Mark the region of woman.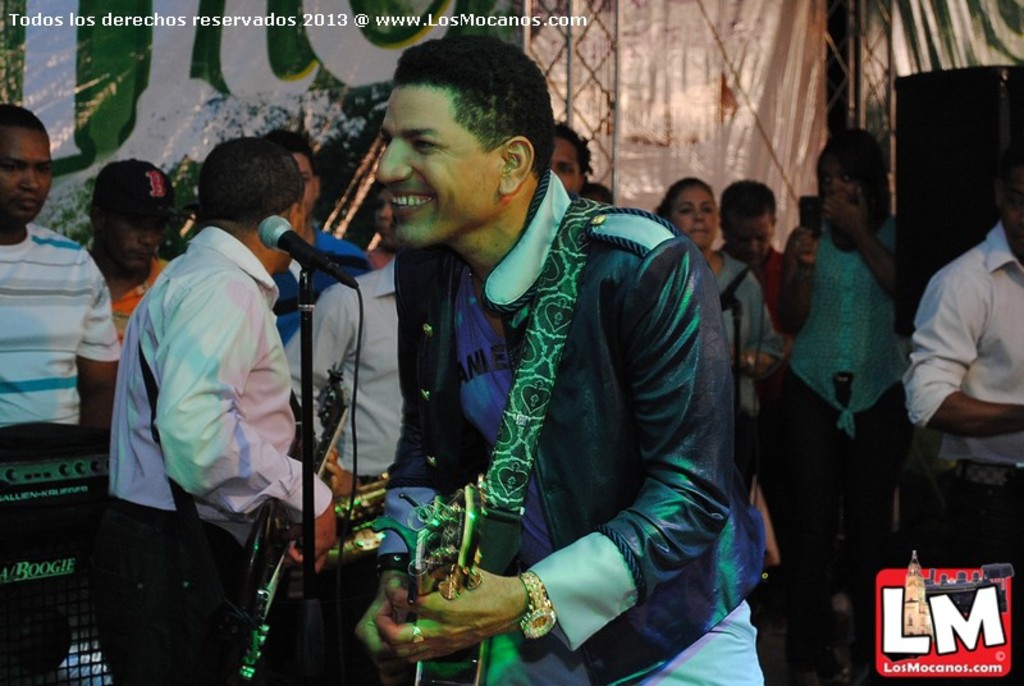
Region: 772/115/915/678.
